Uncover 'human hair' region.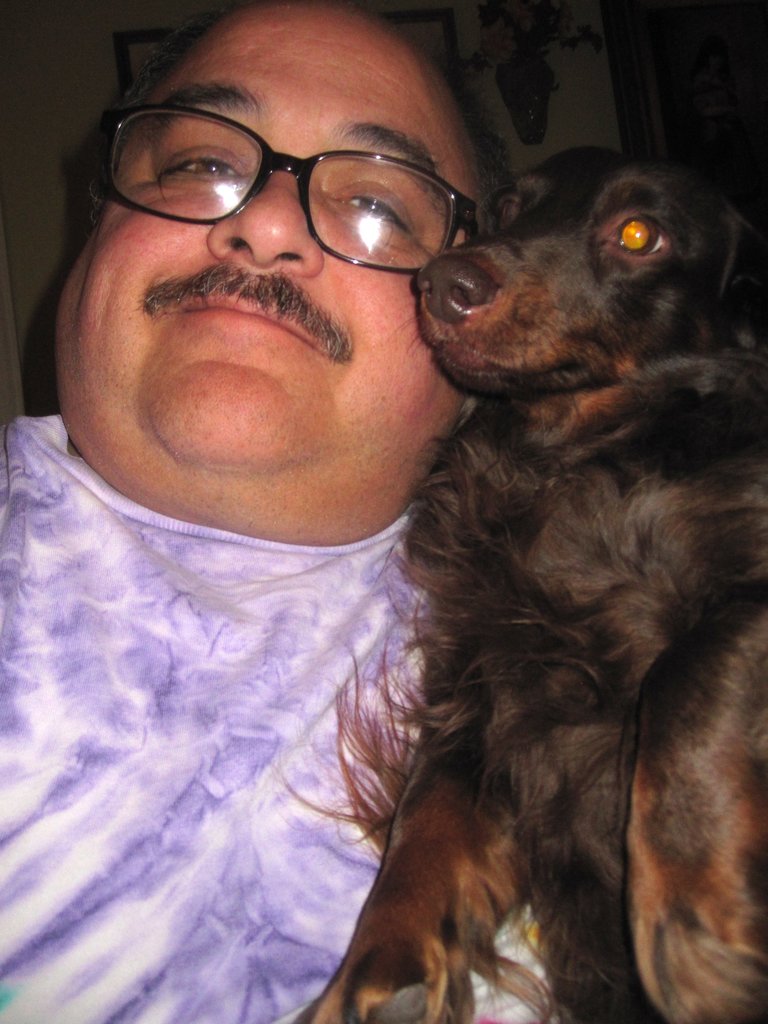
Uncovered: <bbox>81, 0, 513, 234</bbox>.
